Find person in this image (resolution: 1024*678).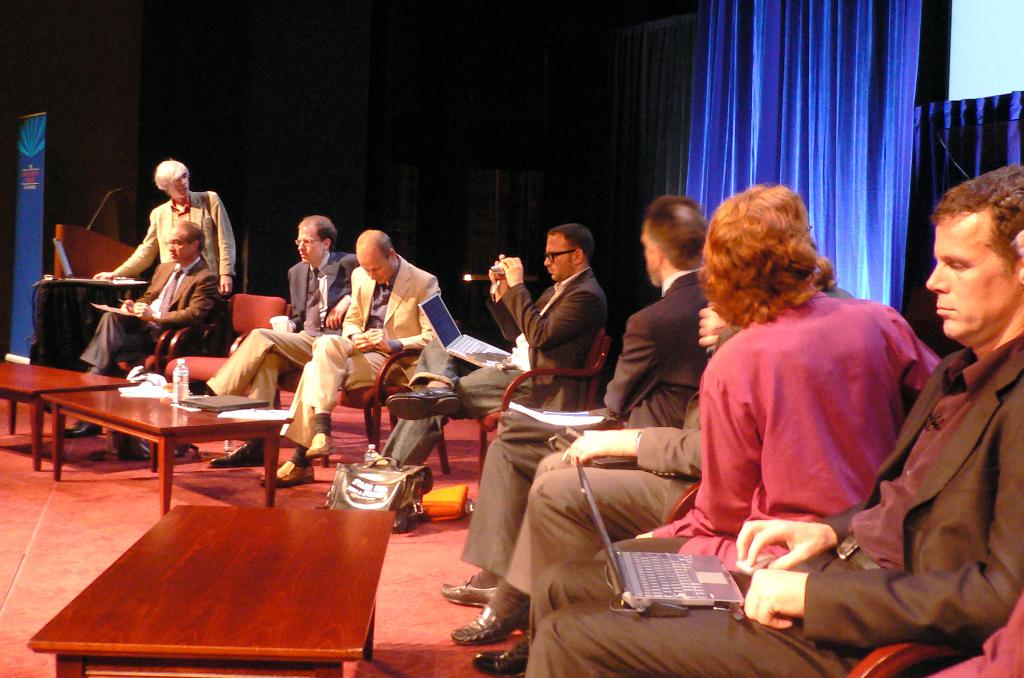
box(68, 224, 209, 433).
